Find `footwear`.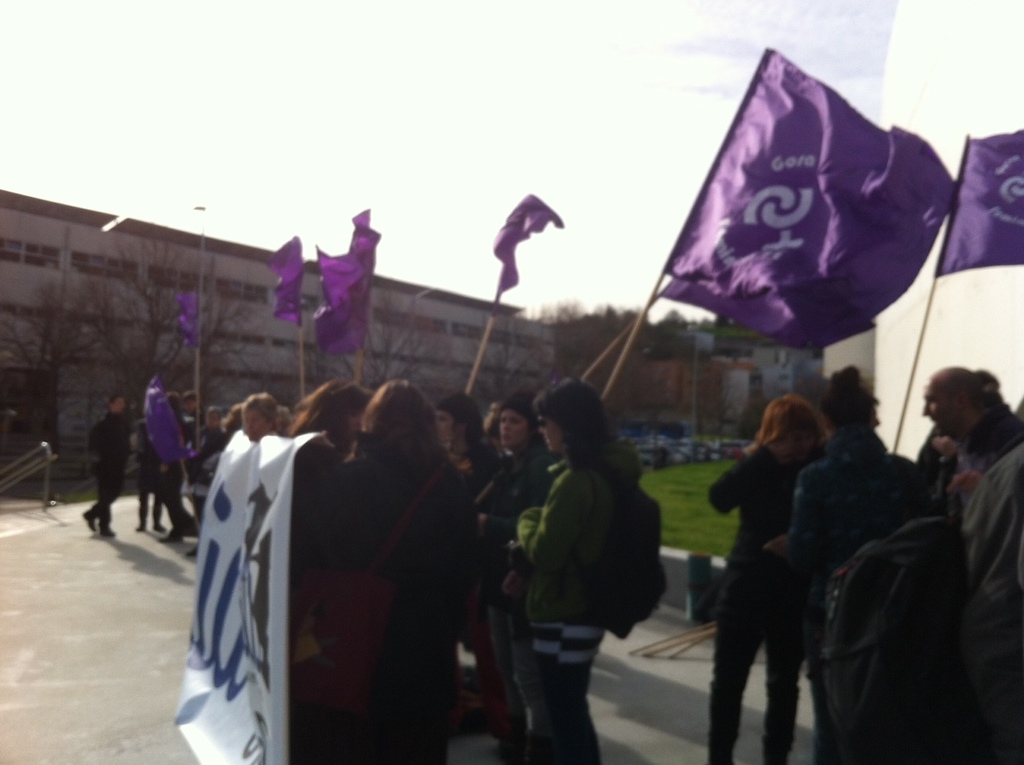
select_region(152, 518, 164, 535).
